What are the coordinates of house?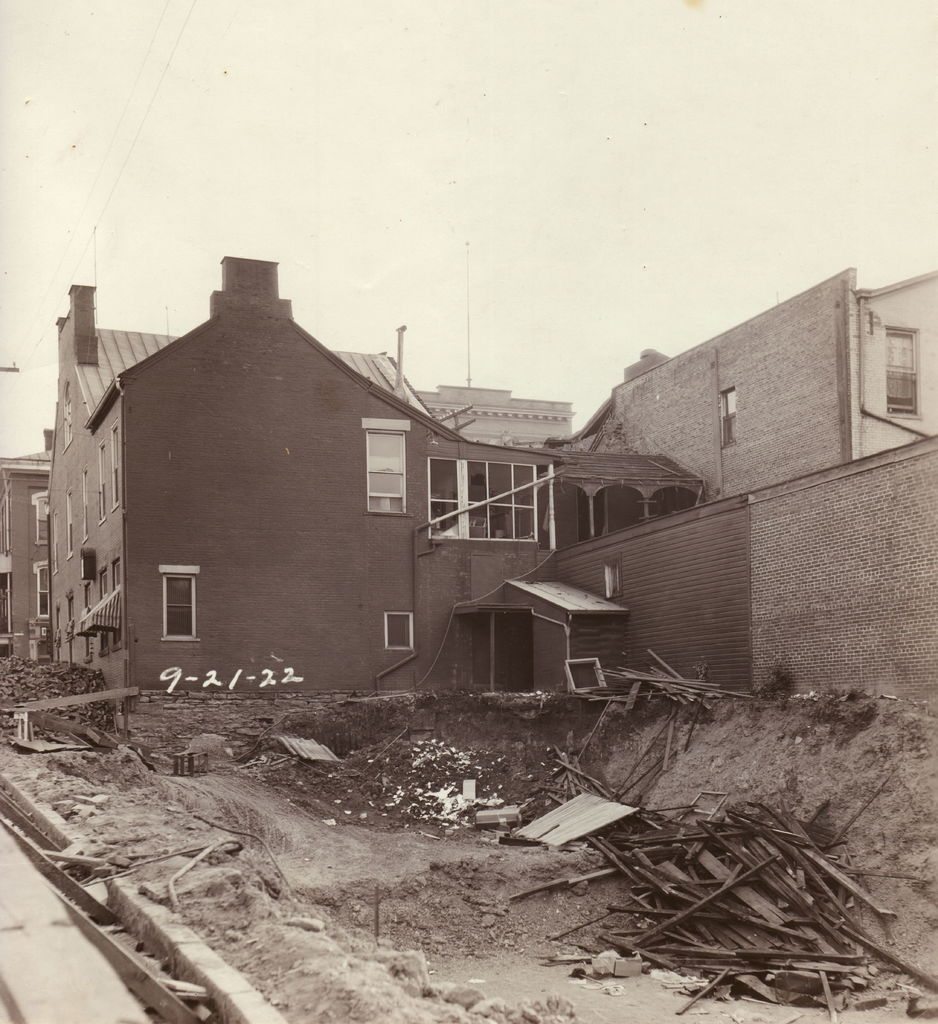
[73, 316, 428, 687].
